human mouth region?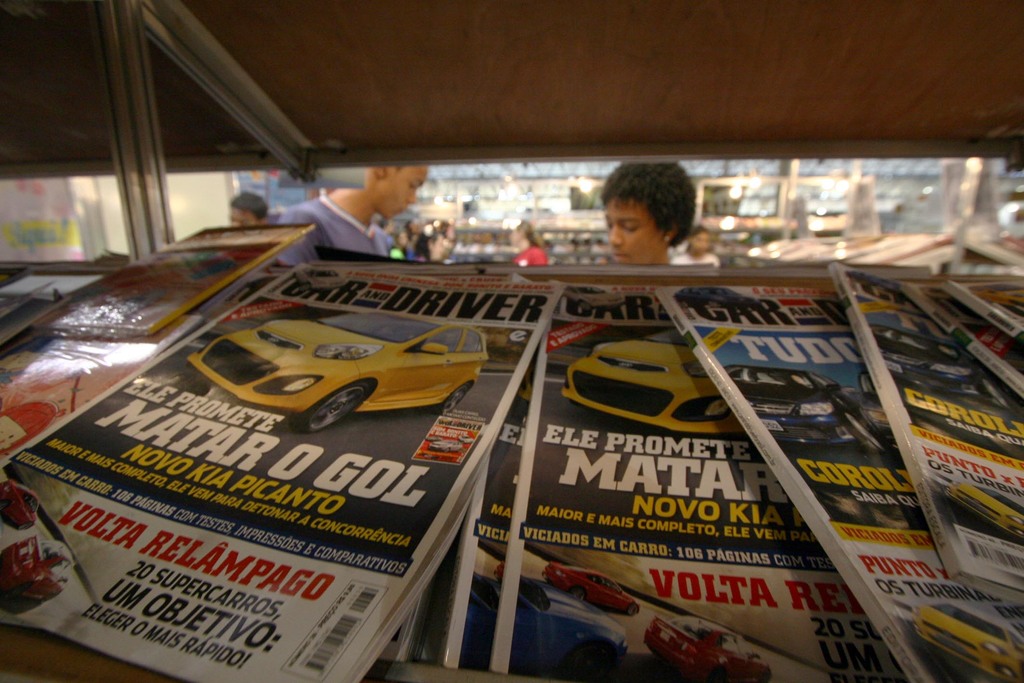
609 248 626 259
